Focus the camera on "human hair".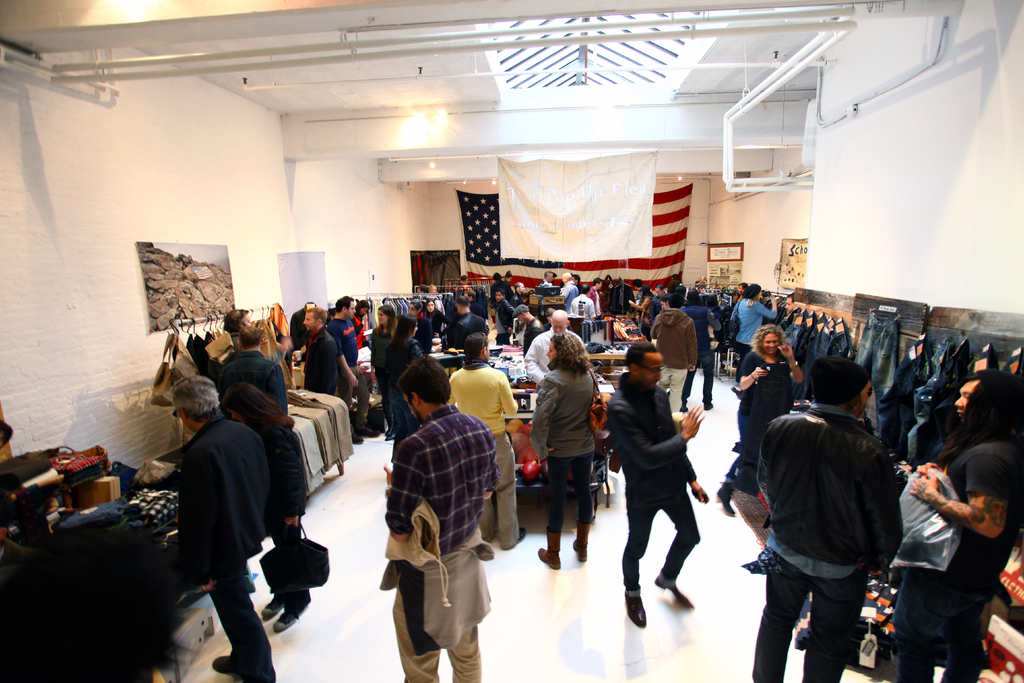
Focus region: 542 269 554 279.
